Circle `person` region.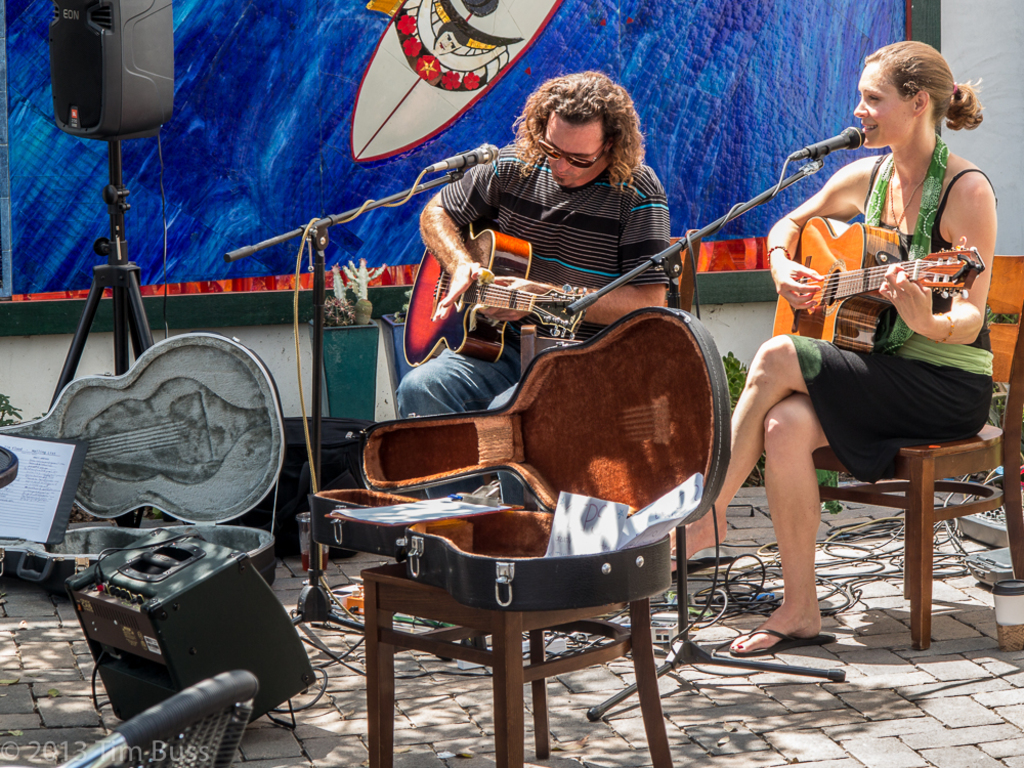
Region: box(394, 76, 684, 485).
